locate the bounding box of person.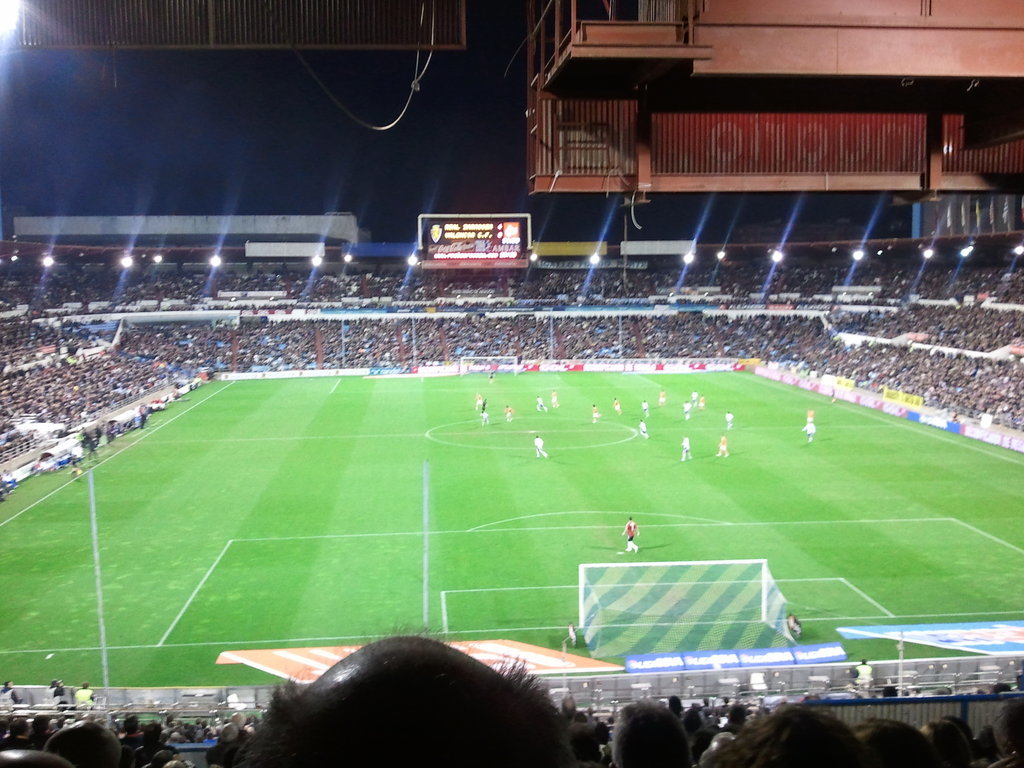
Bounding box: Rect(683, 435, 691, 454).
